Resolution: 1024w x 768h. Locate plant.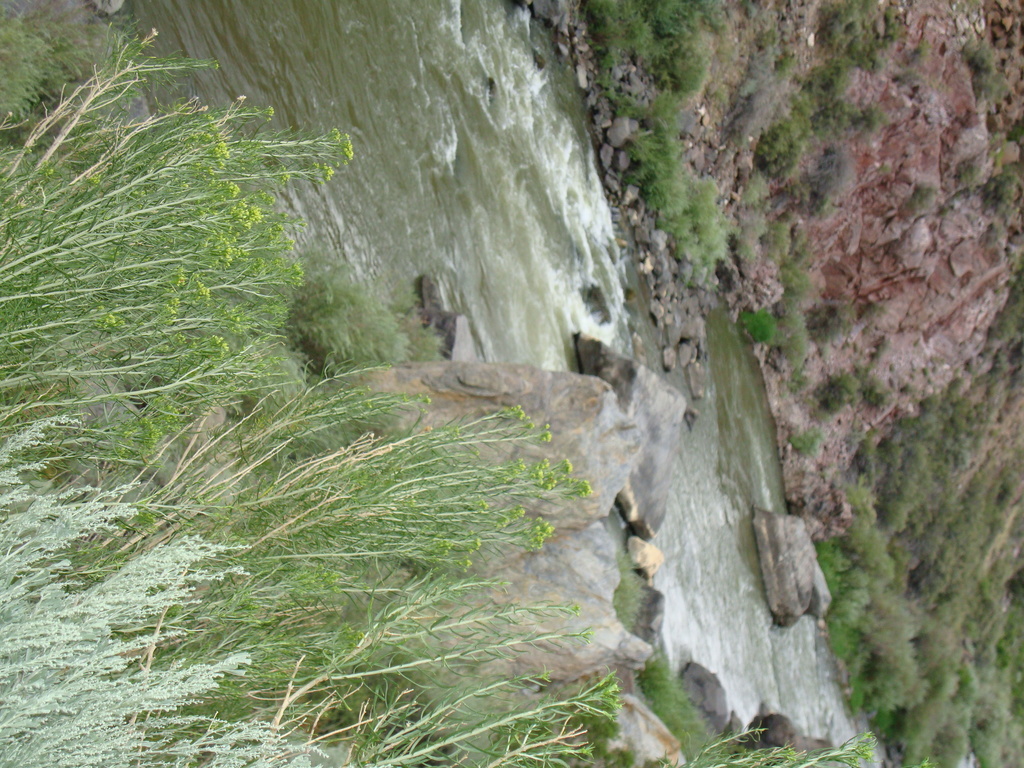
detection(805, 141, 856, 202).
